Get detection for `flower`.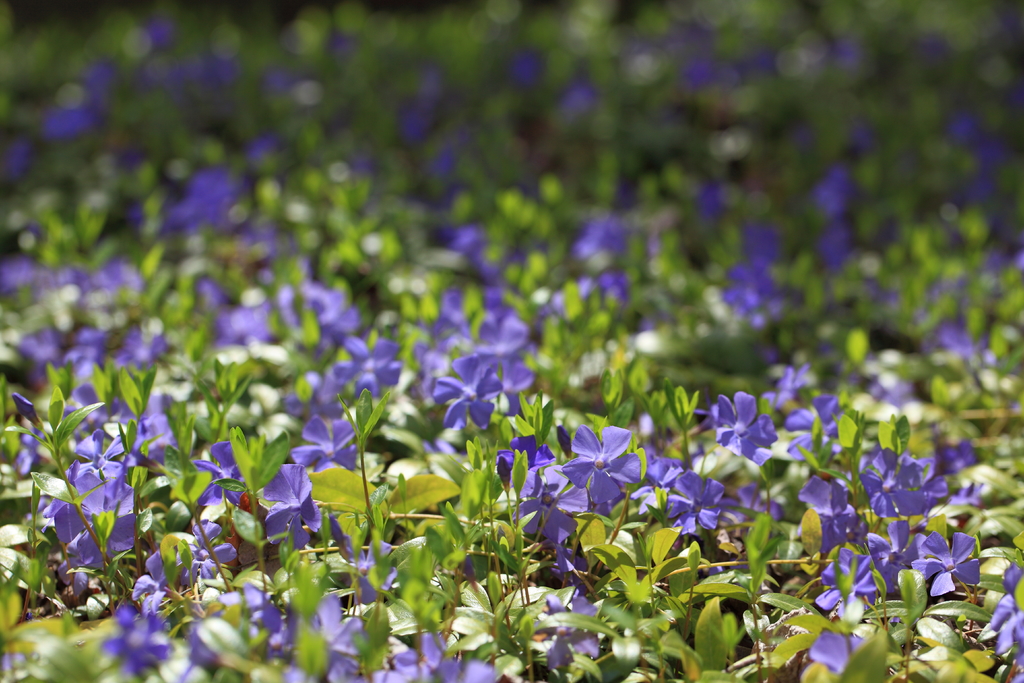
Detection: x1=812 y1=545 x2=897 y2=620.
